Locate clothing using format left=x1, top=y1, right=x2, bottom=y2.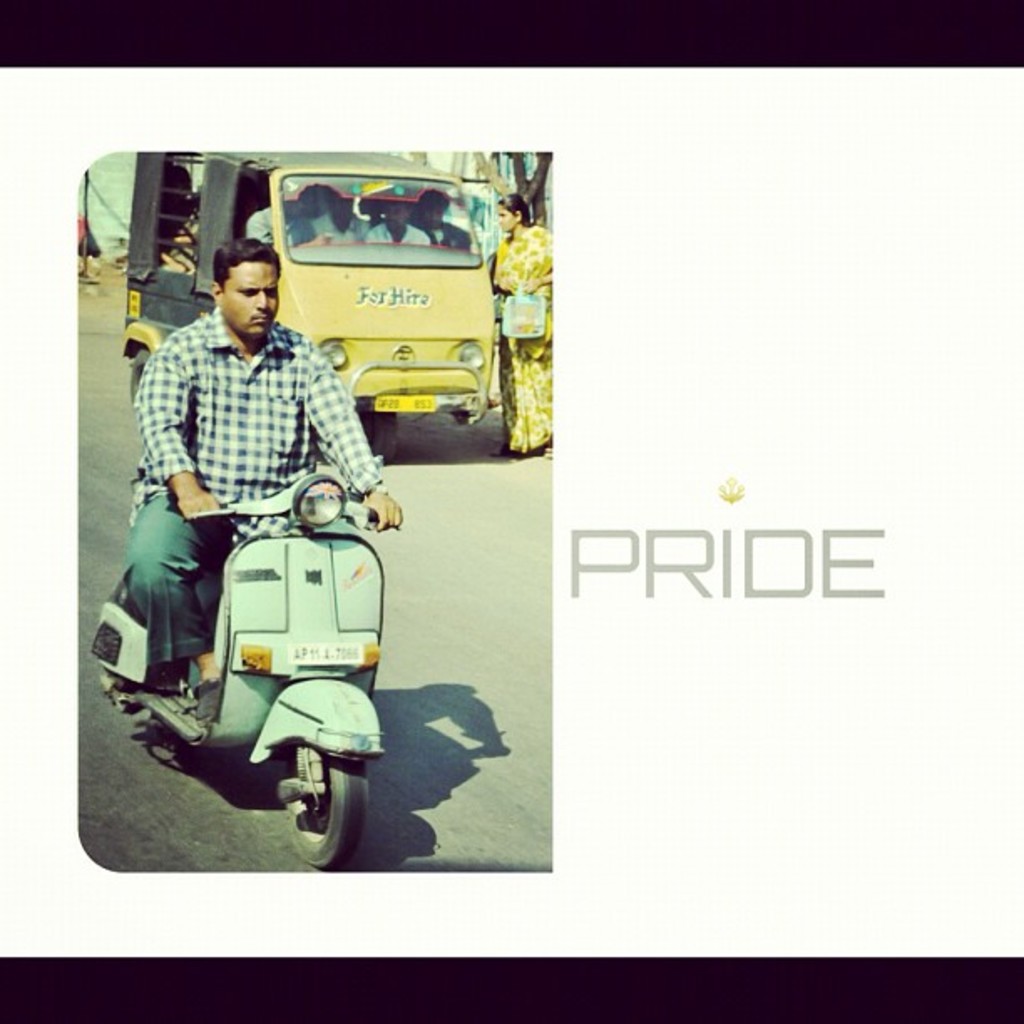
left=417, top=221, right=465, bottom=249.
